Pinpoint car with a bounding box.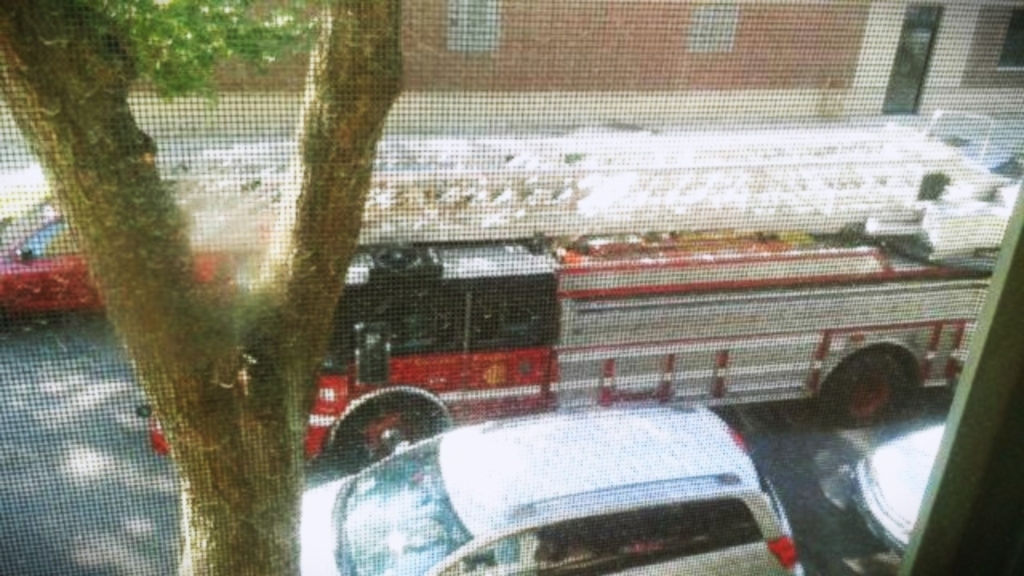
[0,194,234,322].
